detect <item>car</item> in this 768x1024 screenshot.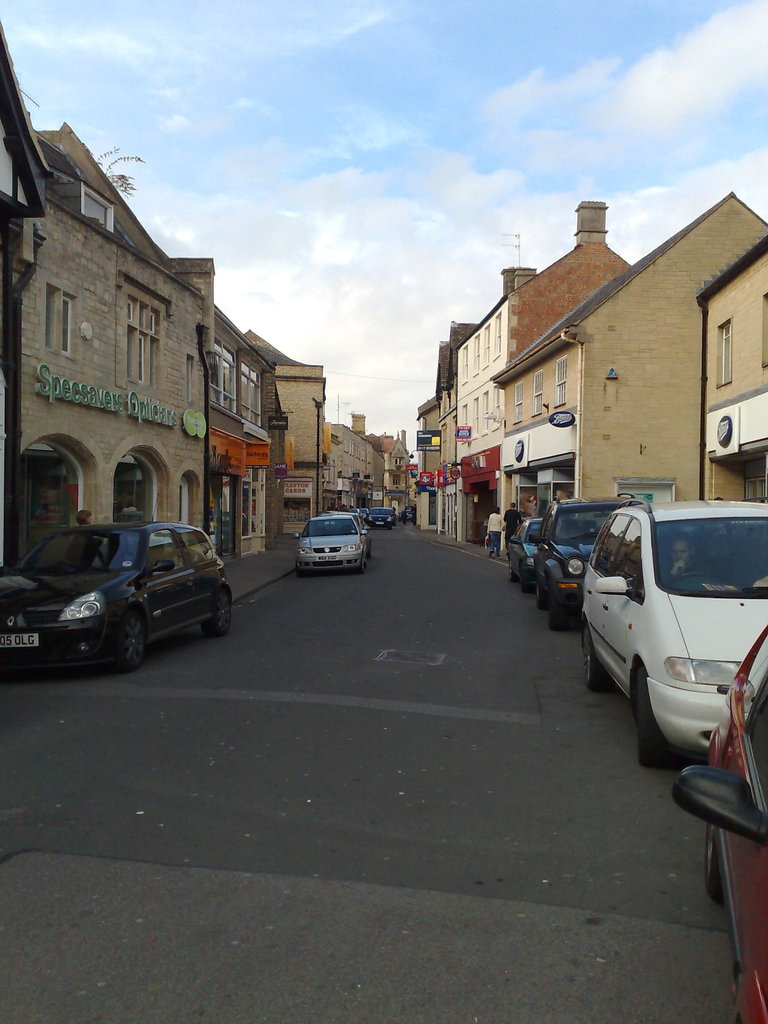
Detection: detection(681, 620, 767, 1023).
